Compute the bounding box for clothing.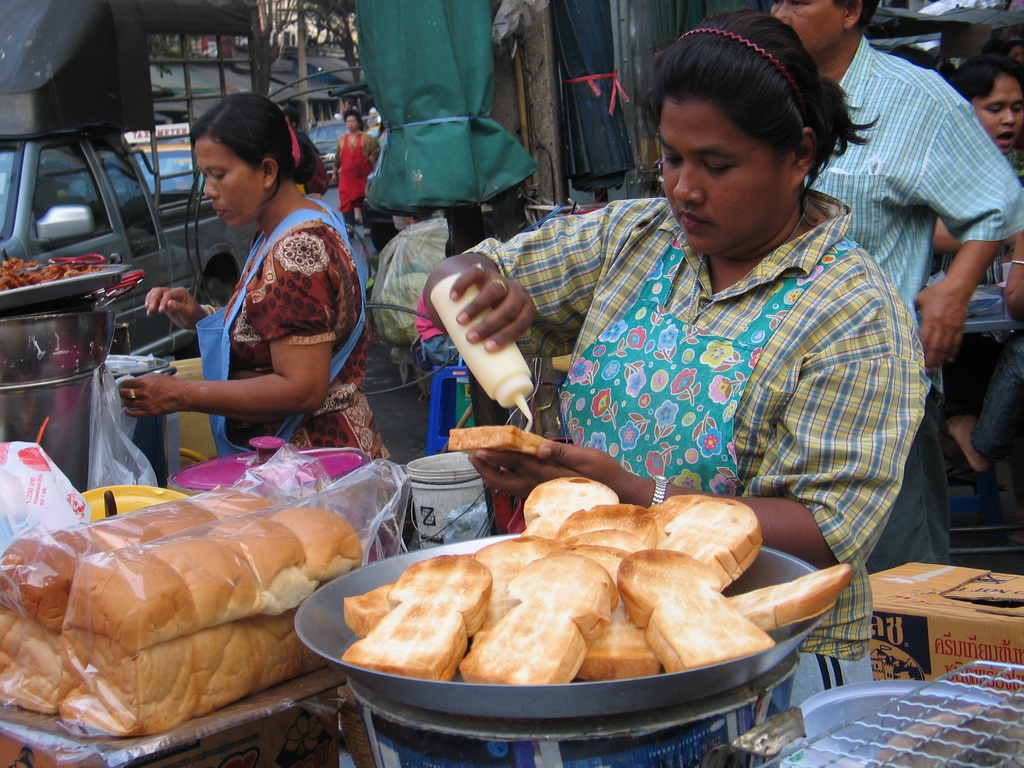
locate(822, 28, 1023, 581).
